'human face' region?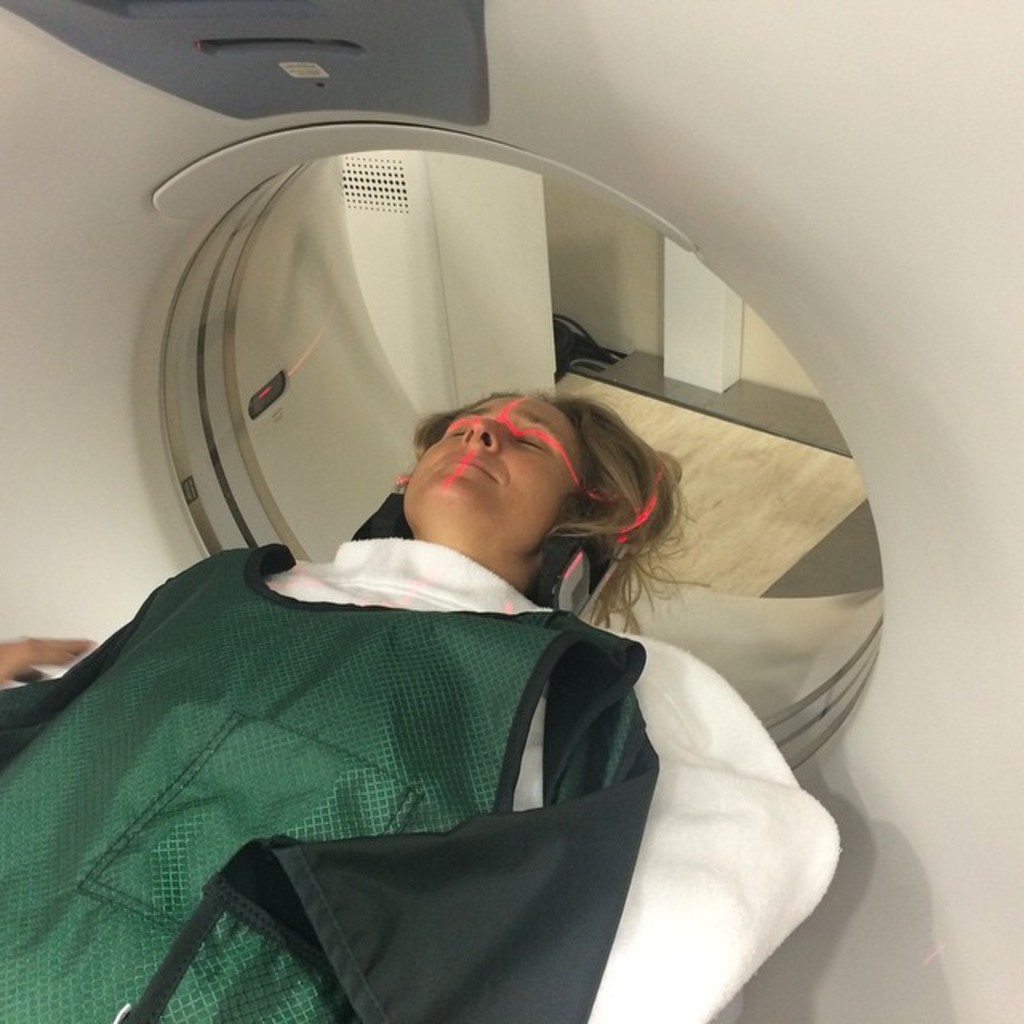
box(403, 397, 589, 534)
